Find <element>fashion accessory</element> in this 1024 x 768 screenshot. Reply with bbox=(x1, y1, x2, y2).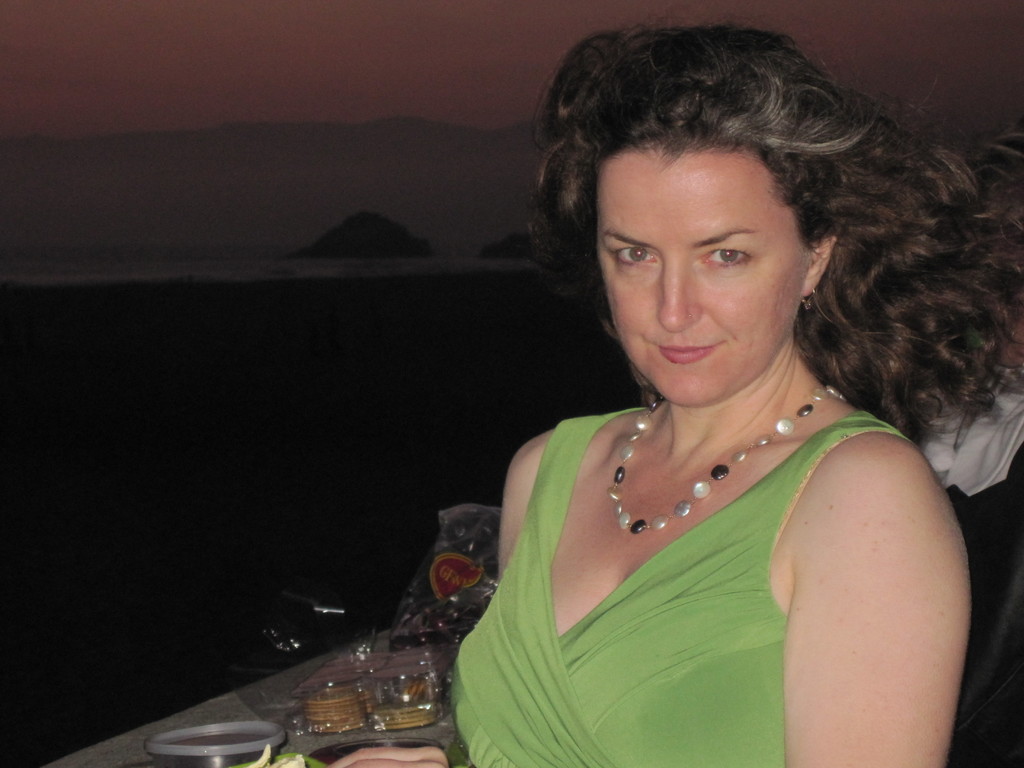
bbox=(605, 380, 849, 536).
